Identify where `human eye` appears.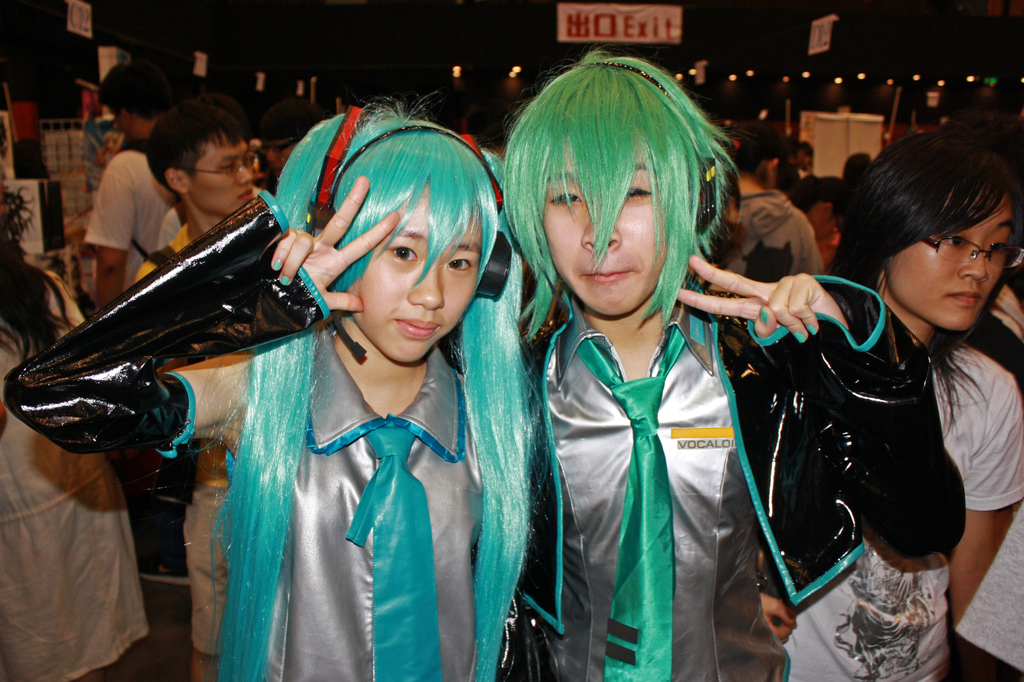
Appears at [940,231,967,248].
